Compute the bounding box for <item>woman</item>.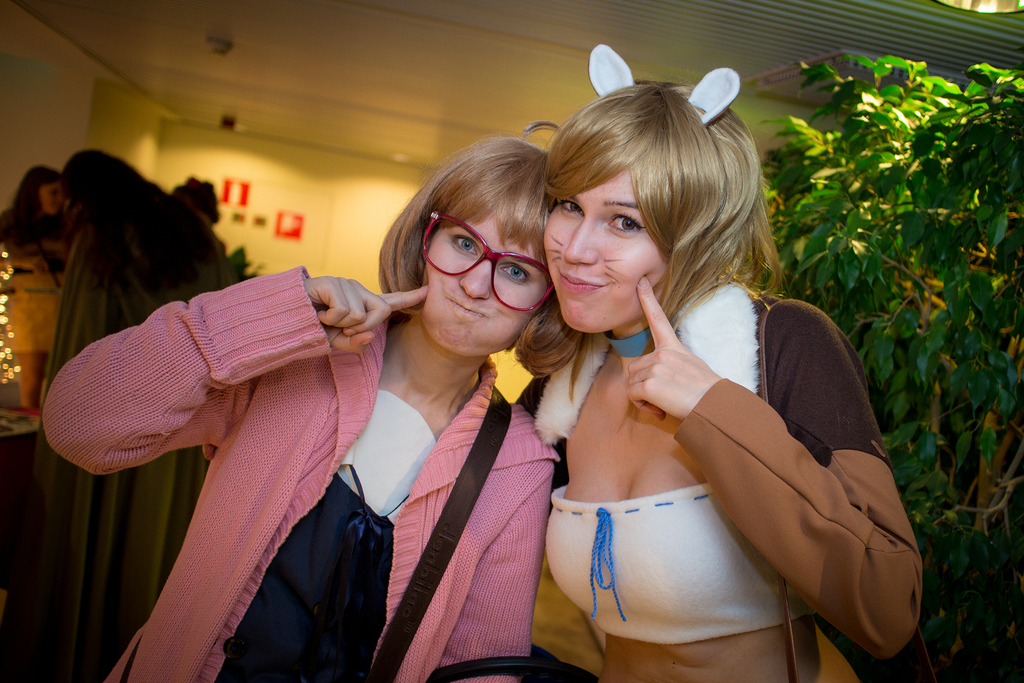
x1=461 y1=81 x2=879 y2=682.
